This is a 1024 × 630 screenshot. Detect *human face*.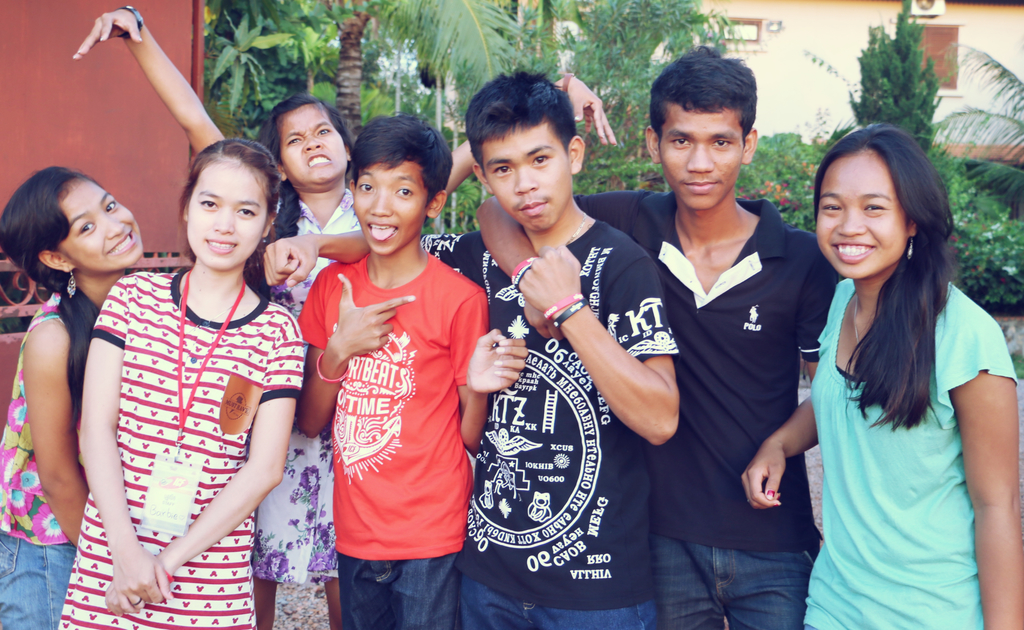
(x1=811, y1=152, x2=913, y2=281).
